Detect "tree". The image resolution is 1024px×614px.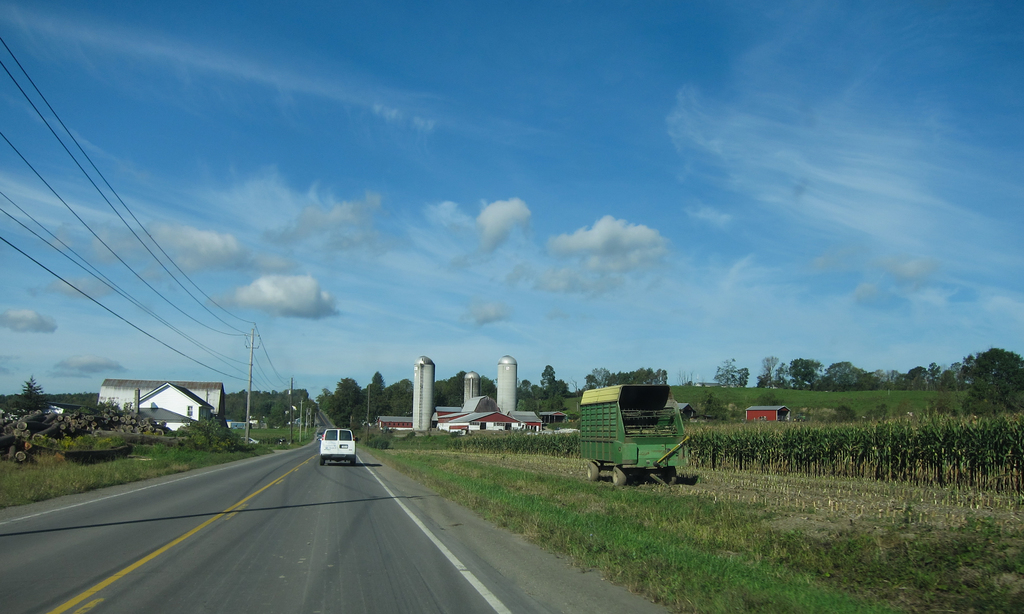
[580, 373, 600, 391].
